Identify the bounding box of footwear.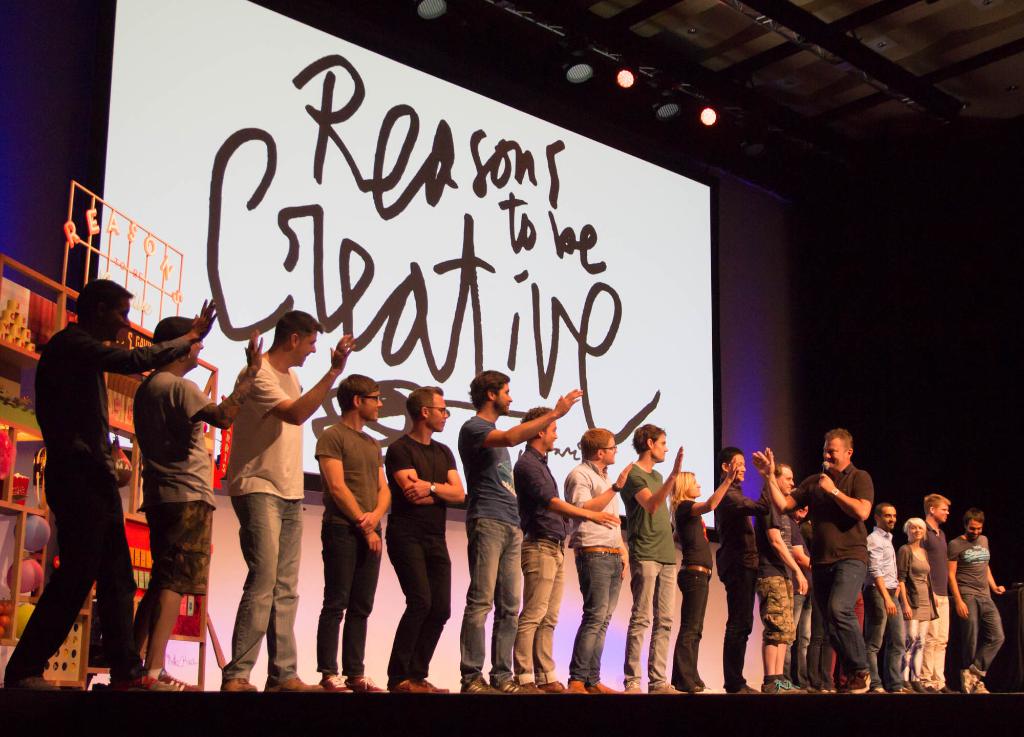
[392, 677, 451, 693].
